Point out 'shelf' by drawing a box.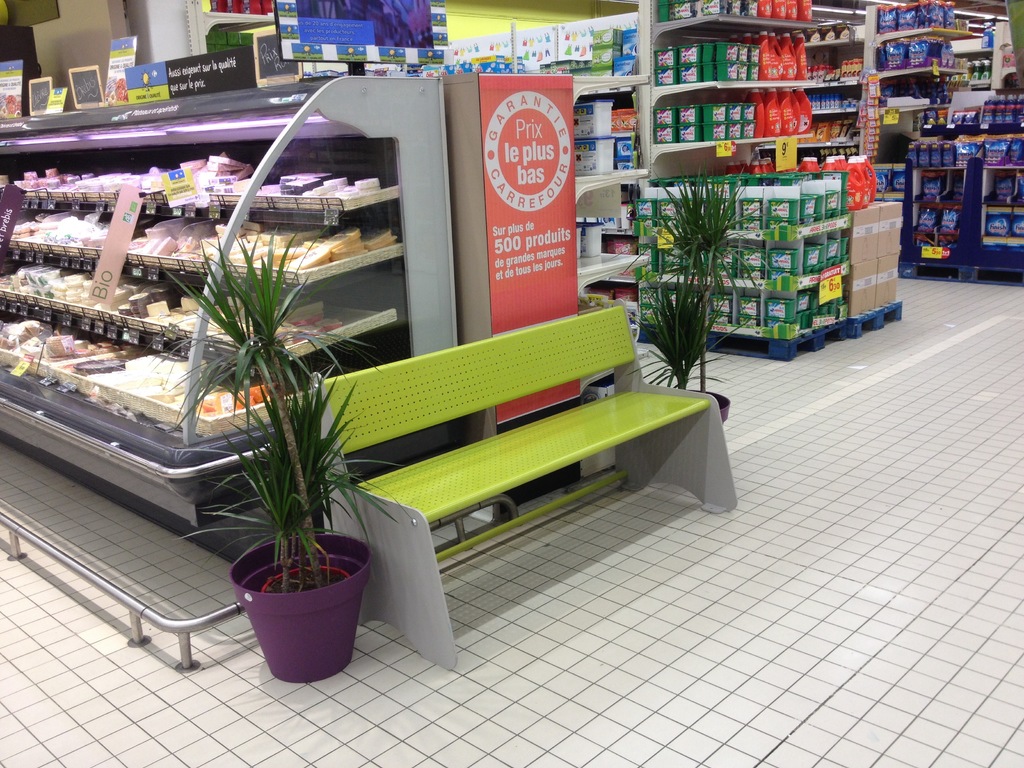
703,250,856,291.
